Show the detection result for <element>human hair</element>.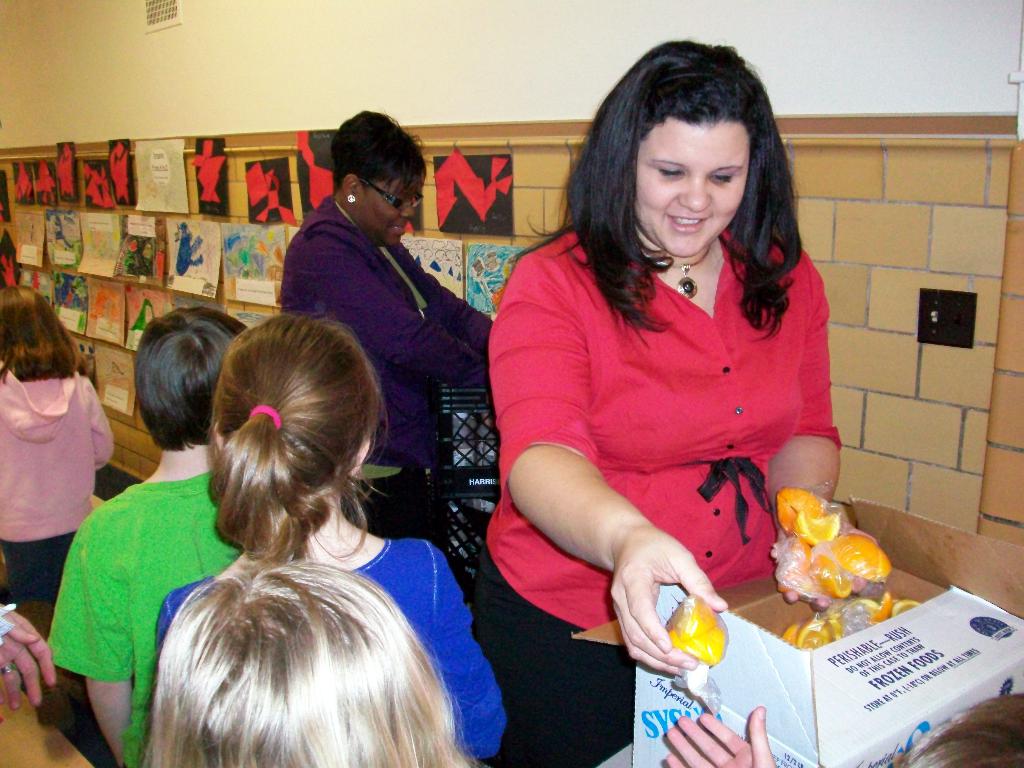
left=0, top=288, right=91, bottom=381.
